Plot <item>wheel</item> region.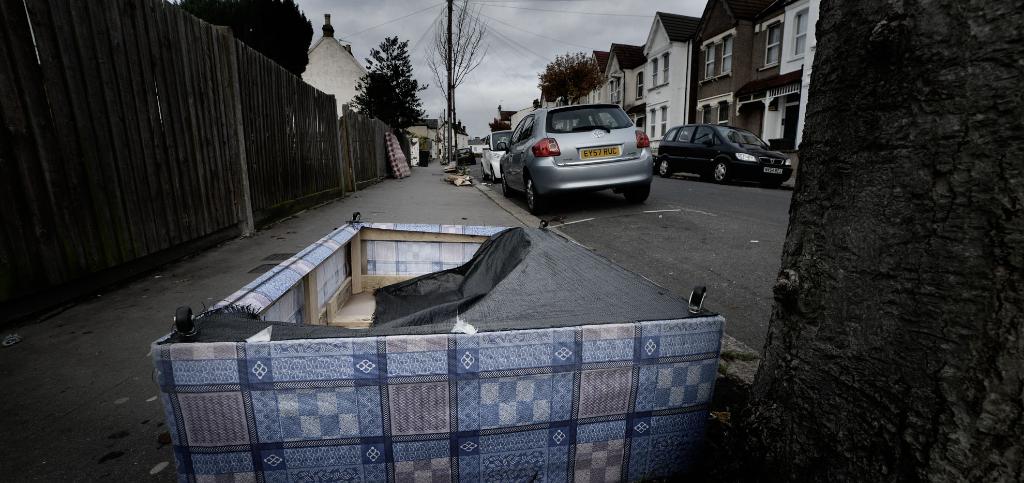
Plotted at (left=480, top=165, right=487, bottom=179).
